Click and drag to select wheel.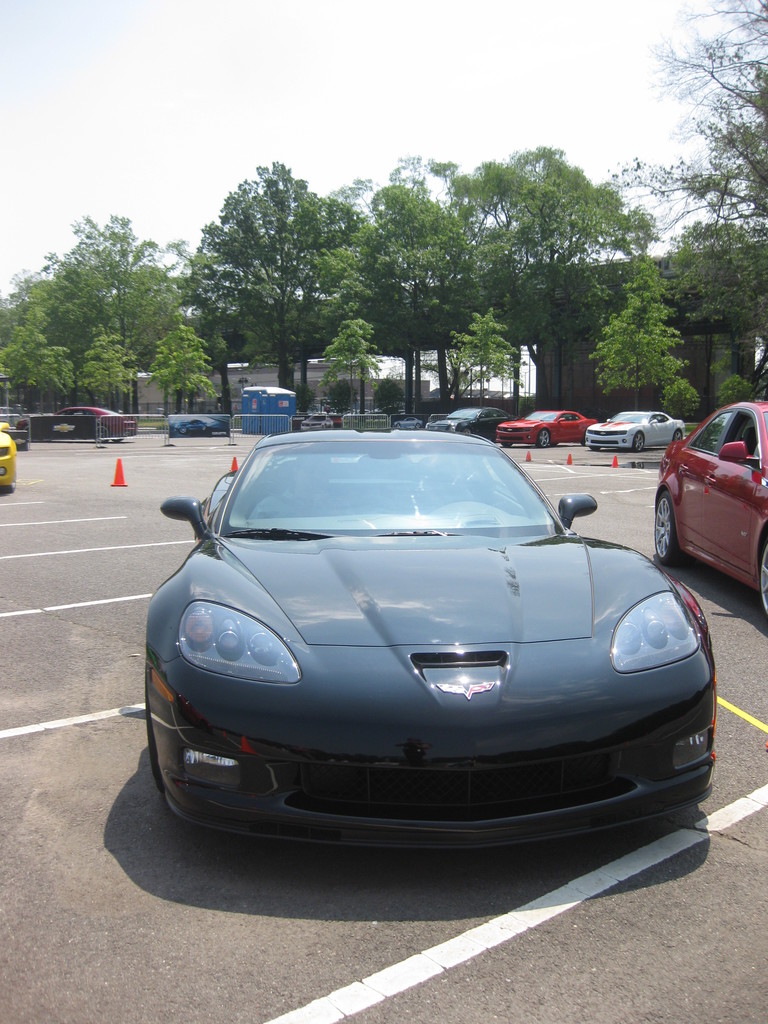
Selection: rect(536, 429, 552, 447).
